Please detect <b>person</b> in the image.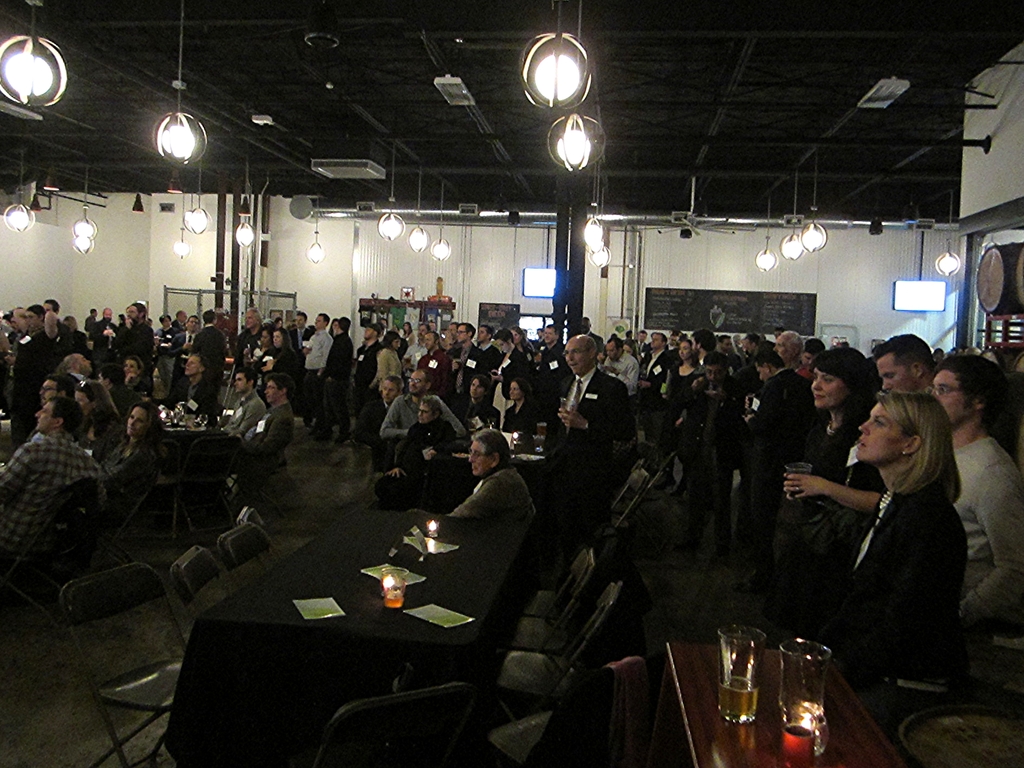
rect(880, 331, 930, 405).
